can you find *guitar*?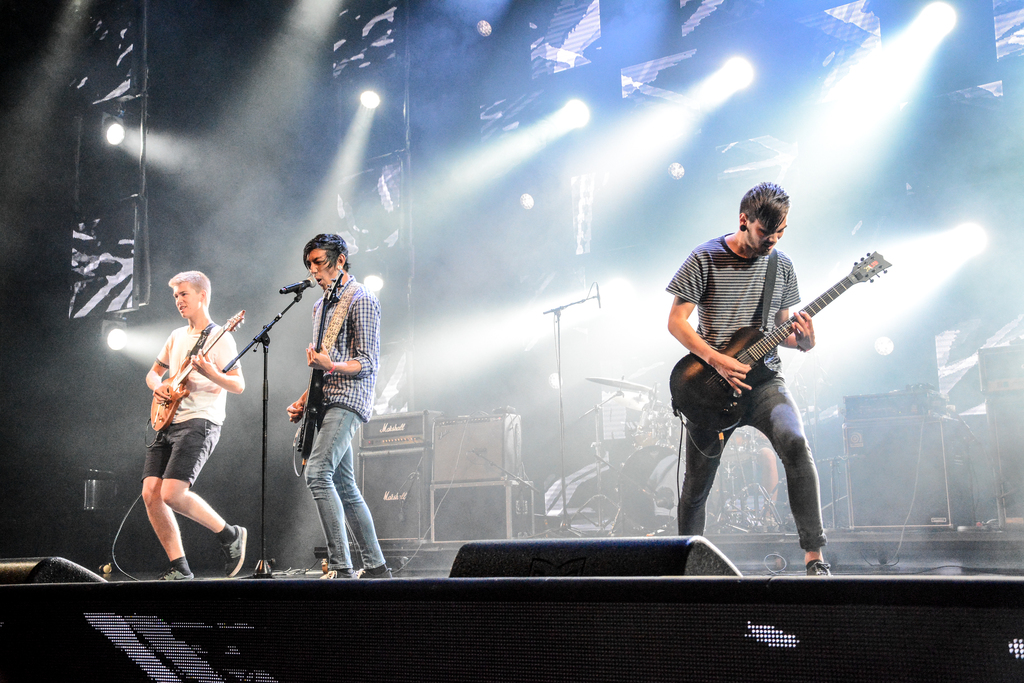
Yes, bounding box: BBox(670, 249, 893, 432).
